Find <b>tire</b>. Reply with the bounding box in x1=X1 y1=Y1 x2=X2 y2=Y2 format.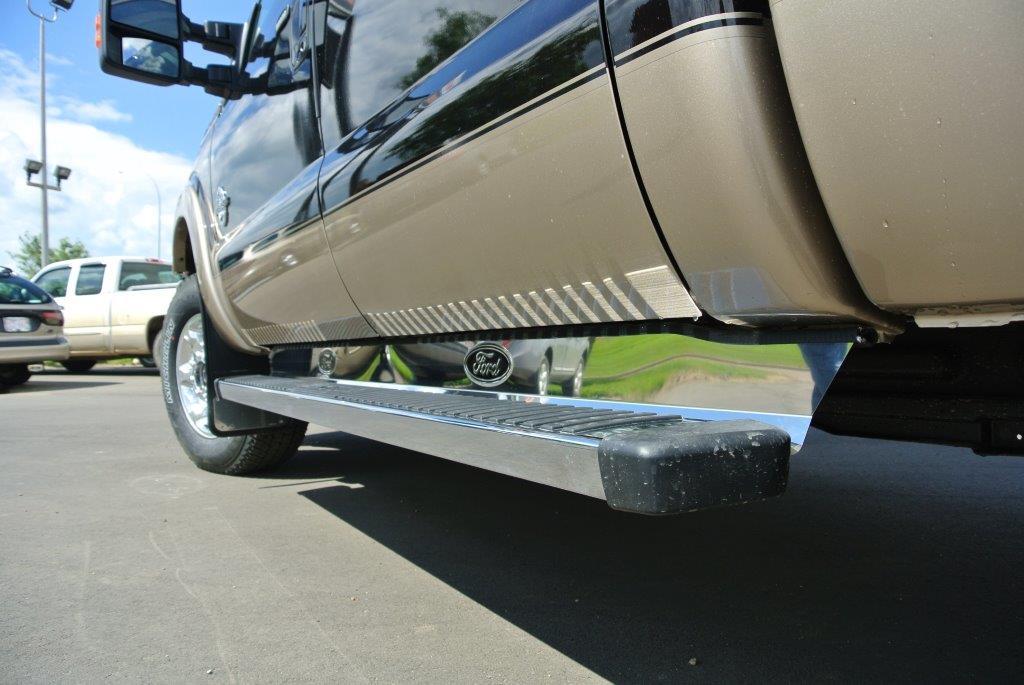
x1=0 y1=365 x2=34 y2=400.
